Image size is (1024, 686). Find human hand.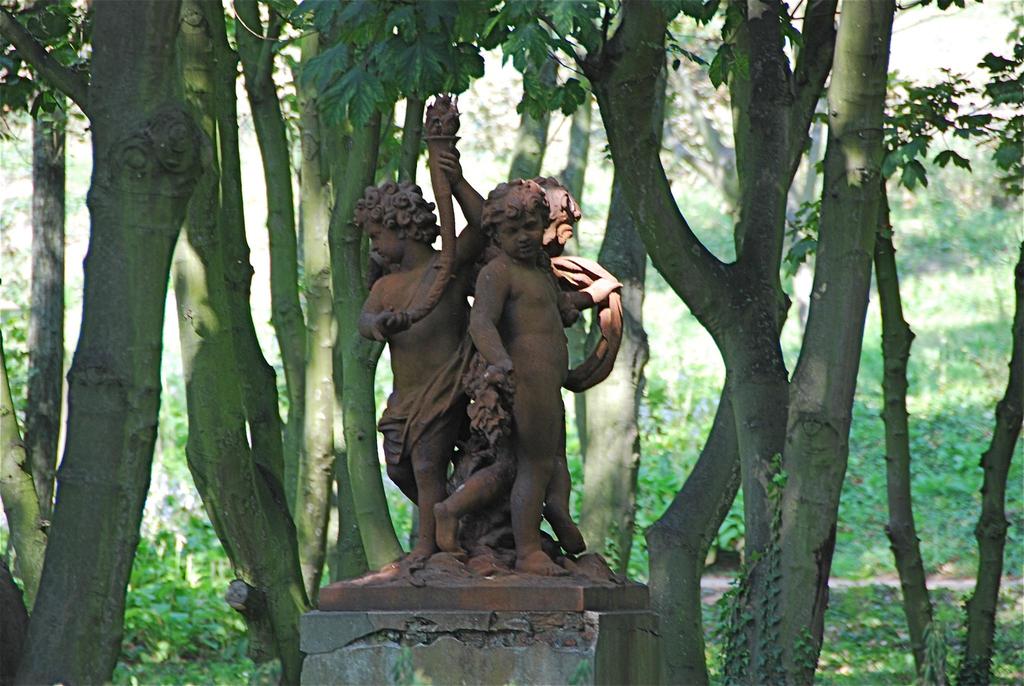
589,278,624,302.
